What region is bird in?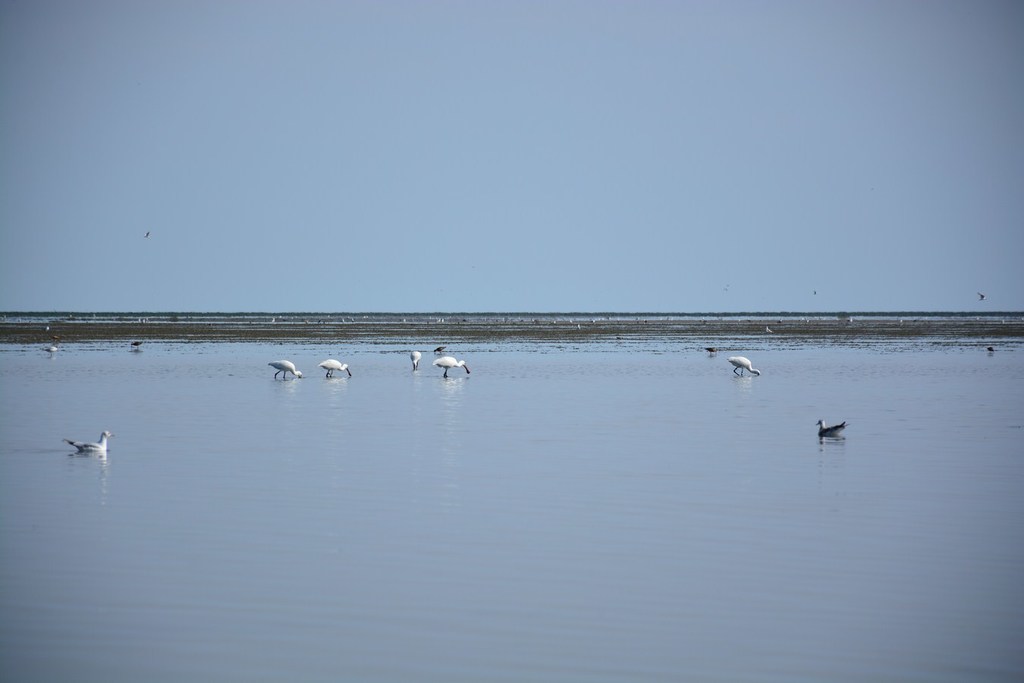
x1=430, y1=344, x2=451, y2=355.
